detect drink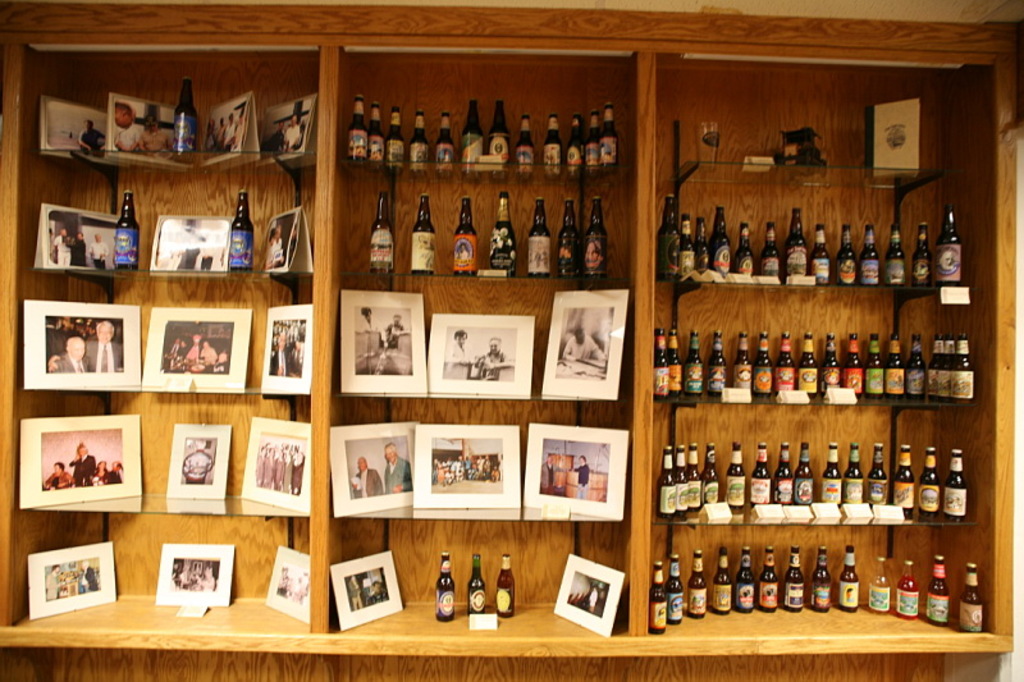
(927,557,950,622)
